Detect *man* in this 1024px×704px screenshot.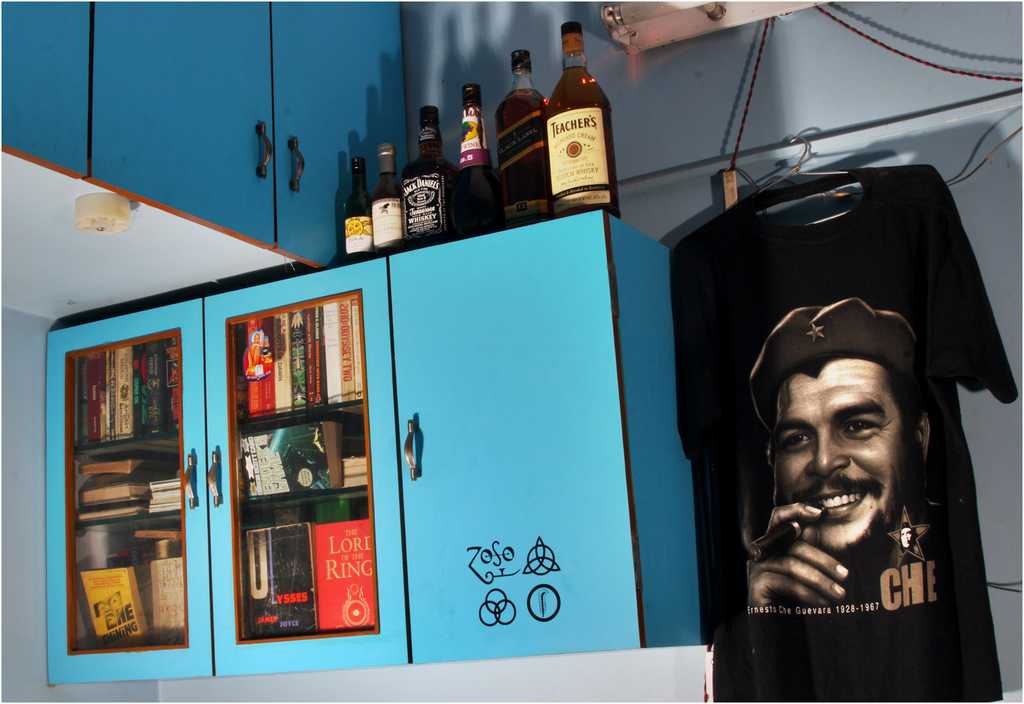
Detection: (x1=242, y1=332, x2=262, y2=378).
